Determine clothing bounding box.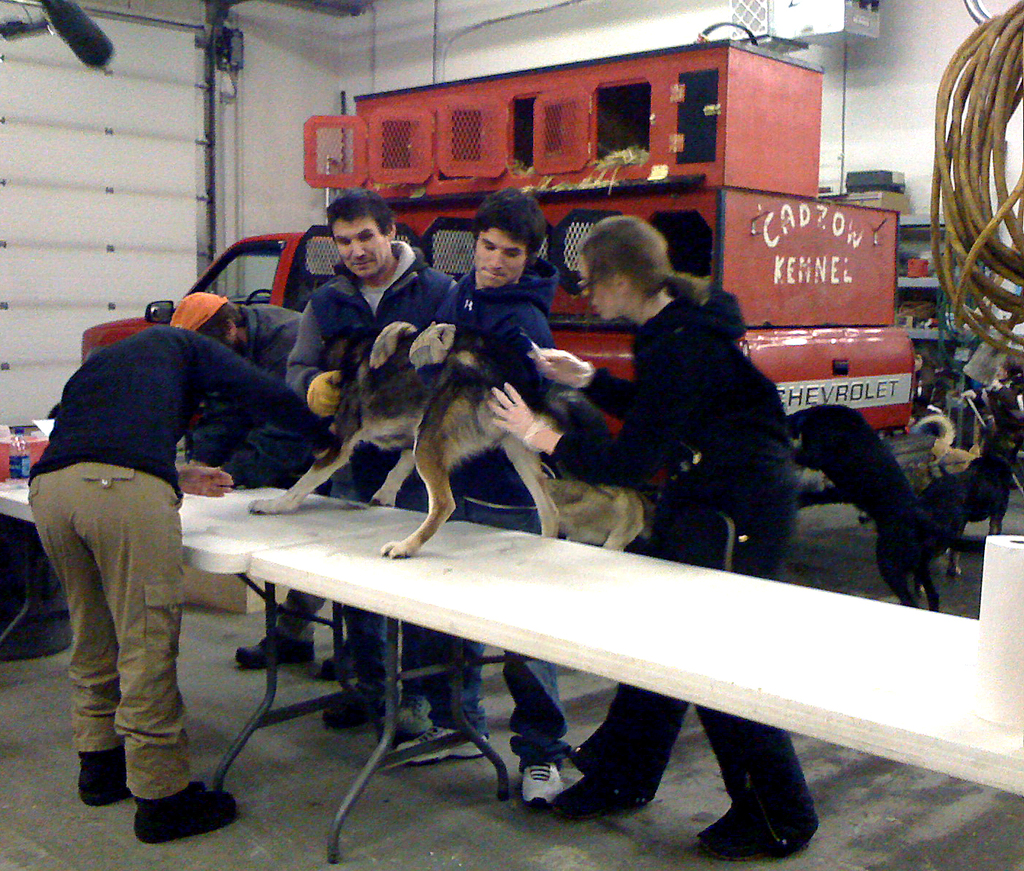
Determined: region(26, 279, 253, 796).
